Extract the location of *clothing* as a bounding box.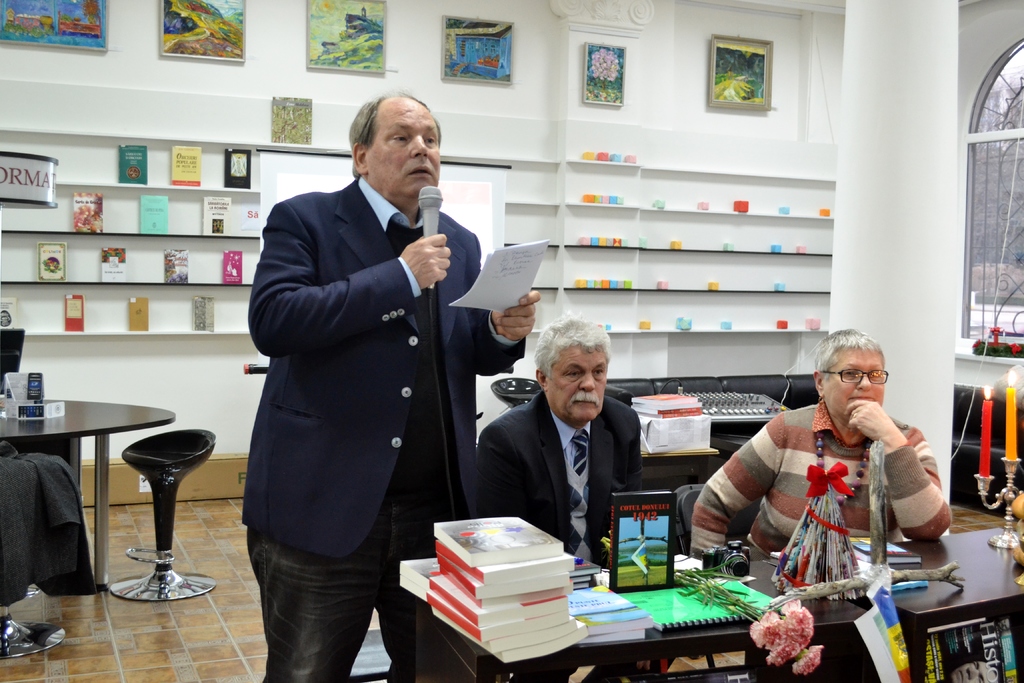
554, 415, 591, 566.
